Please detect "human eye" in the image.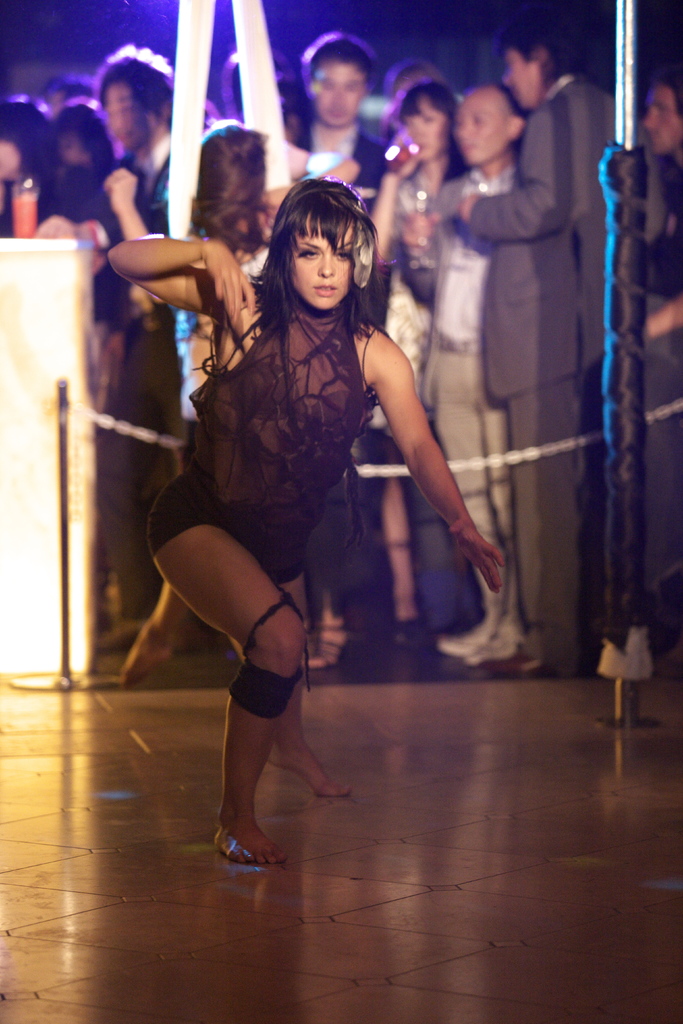
rect(652, 100, 665, 118).
